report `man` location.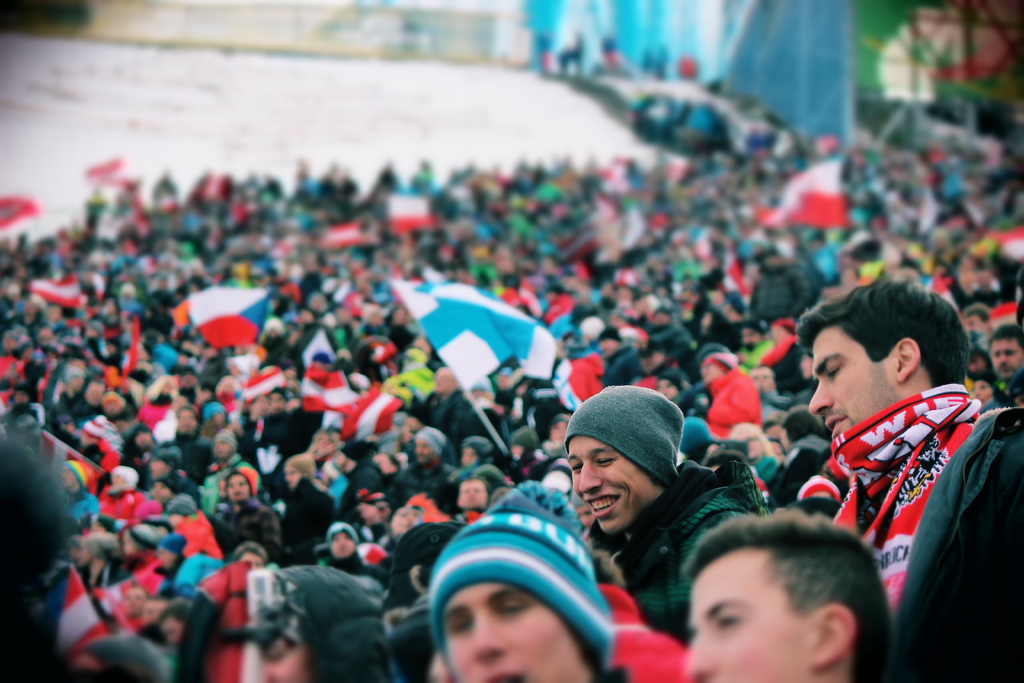
Report: <region>695, 352, 760, 440</region>.
